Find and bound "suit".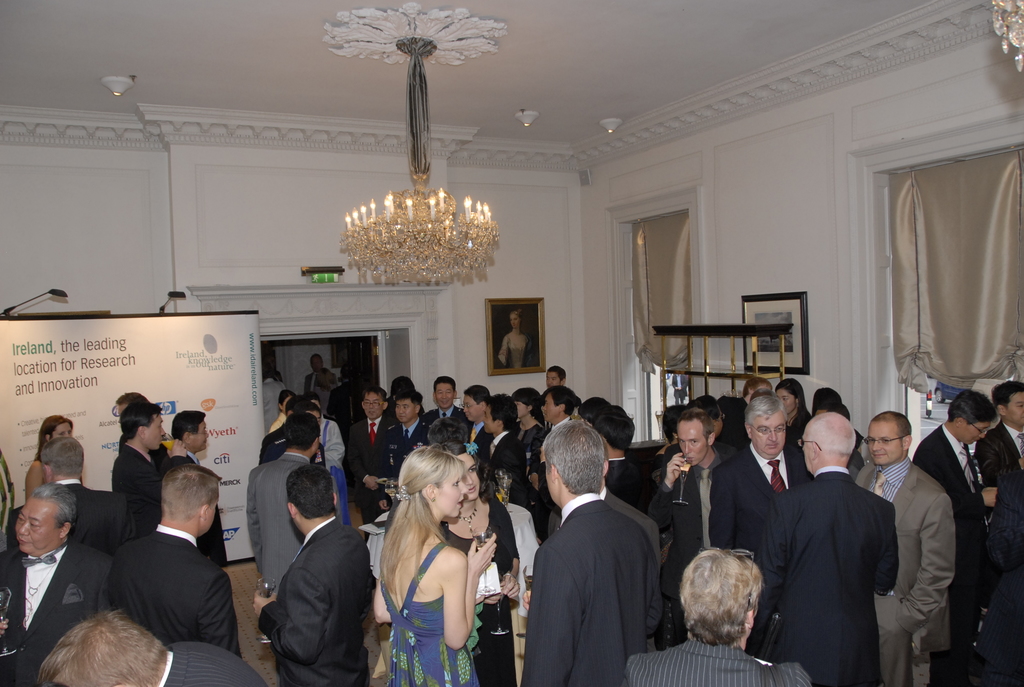
Bound: <bbox>607, 459, 645, 512</bbox>.
